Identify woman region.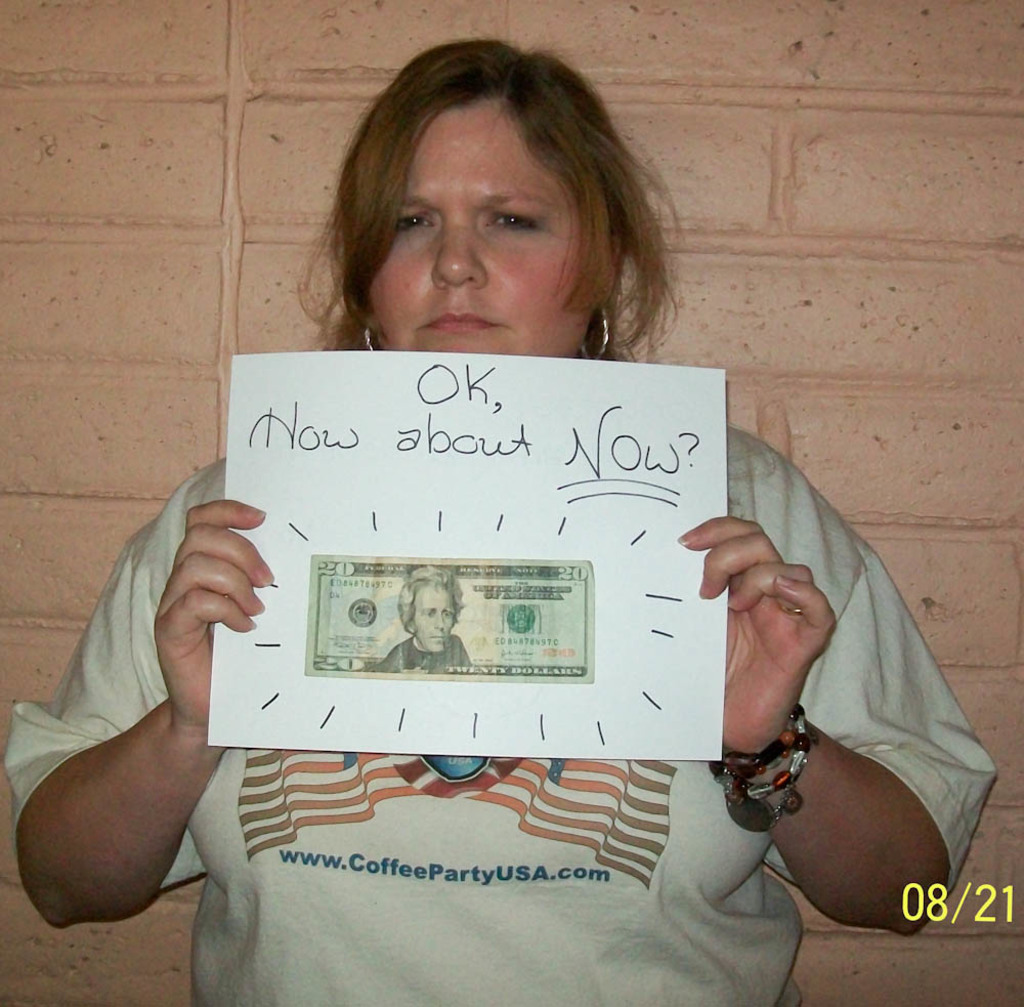
Region: <region>8, 38, 998, 1006</region>.
